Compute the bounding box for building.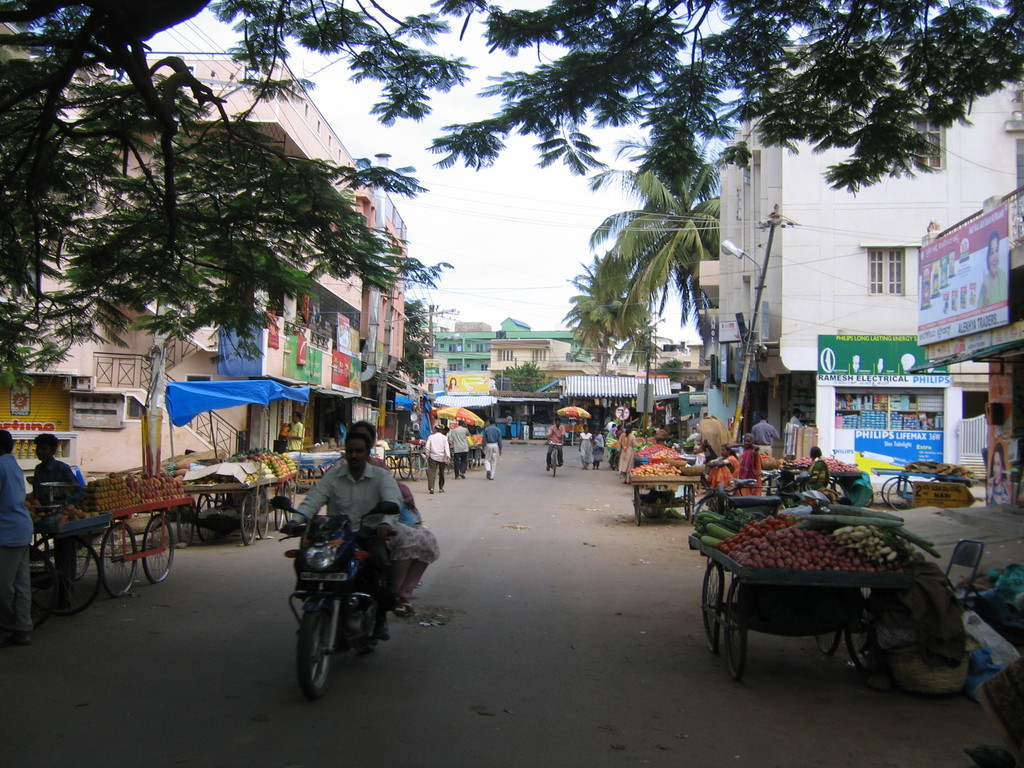
(695,32,1023,426).
